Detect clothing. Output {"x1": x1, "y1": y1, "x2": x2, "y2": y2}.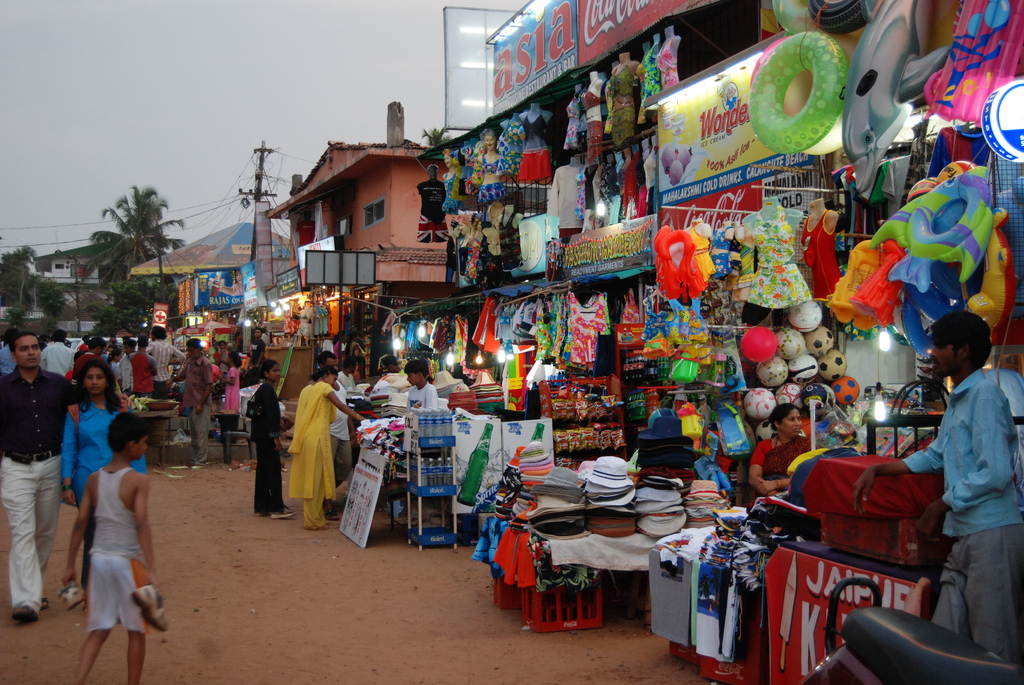
{"x1": 223, "y1": 367, "x2": 241, "y2": 413}.
